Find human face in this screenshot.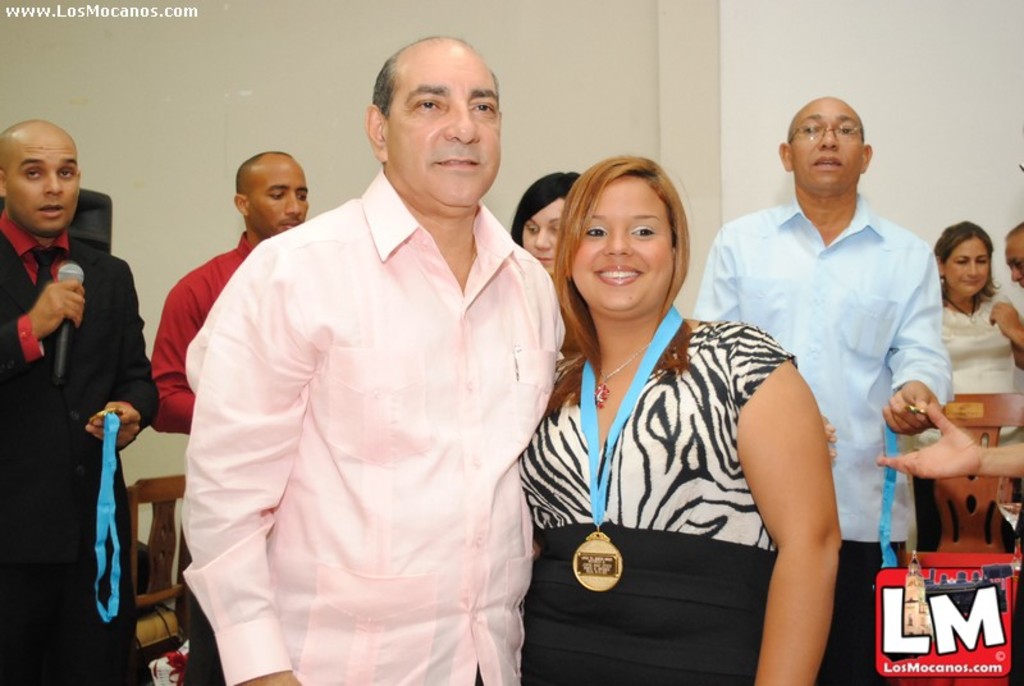
The bounding box for human face is bbox(241, 150, 312, 241).
